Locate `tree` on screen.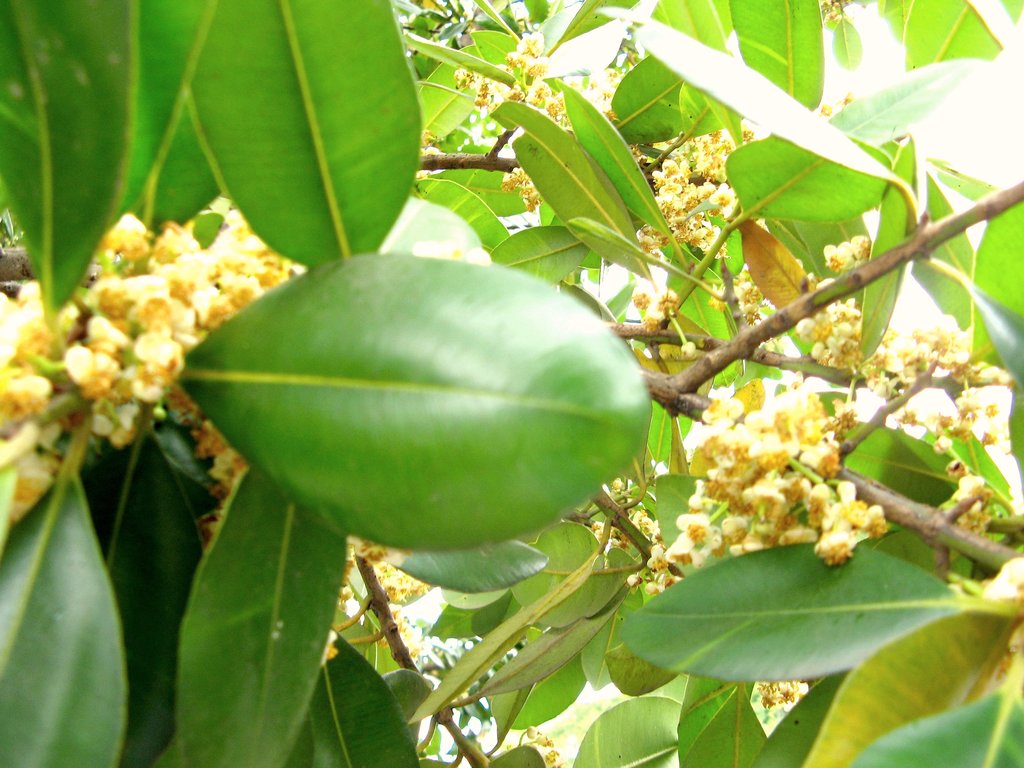
On screen at l=12, t=29, r=1023, b=749.
